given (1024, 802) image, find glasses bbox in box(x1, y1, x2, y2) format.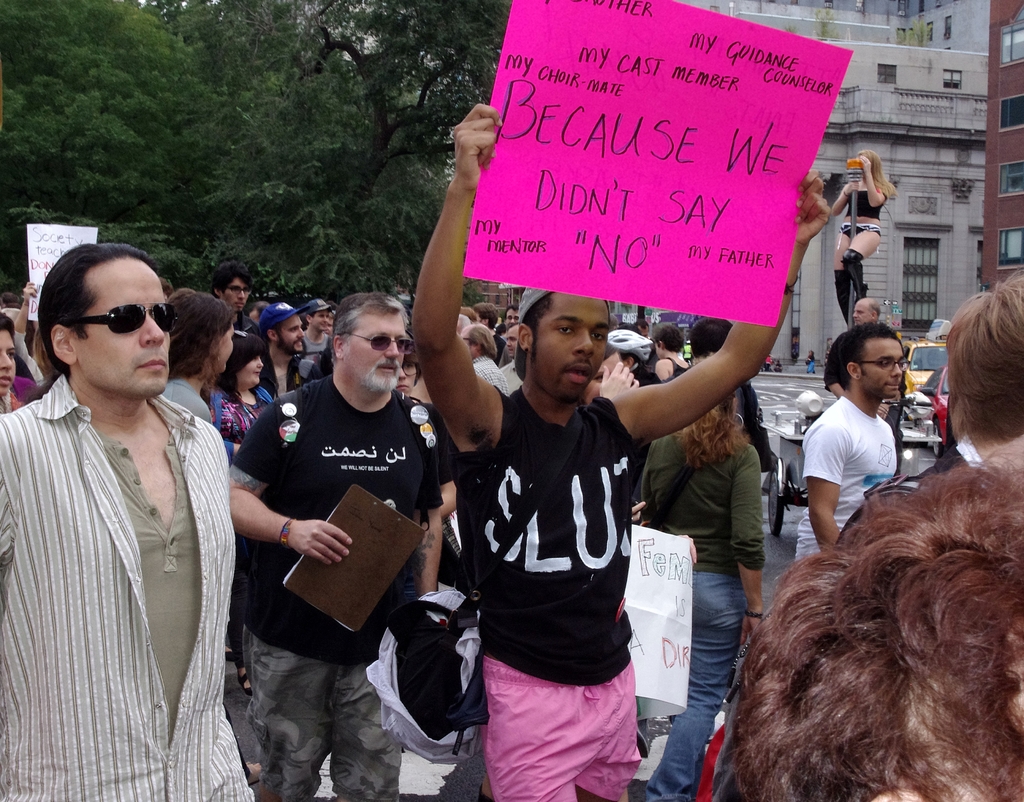
box(344, 333, 412, 354).
